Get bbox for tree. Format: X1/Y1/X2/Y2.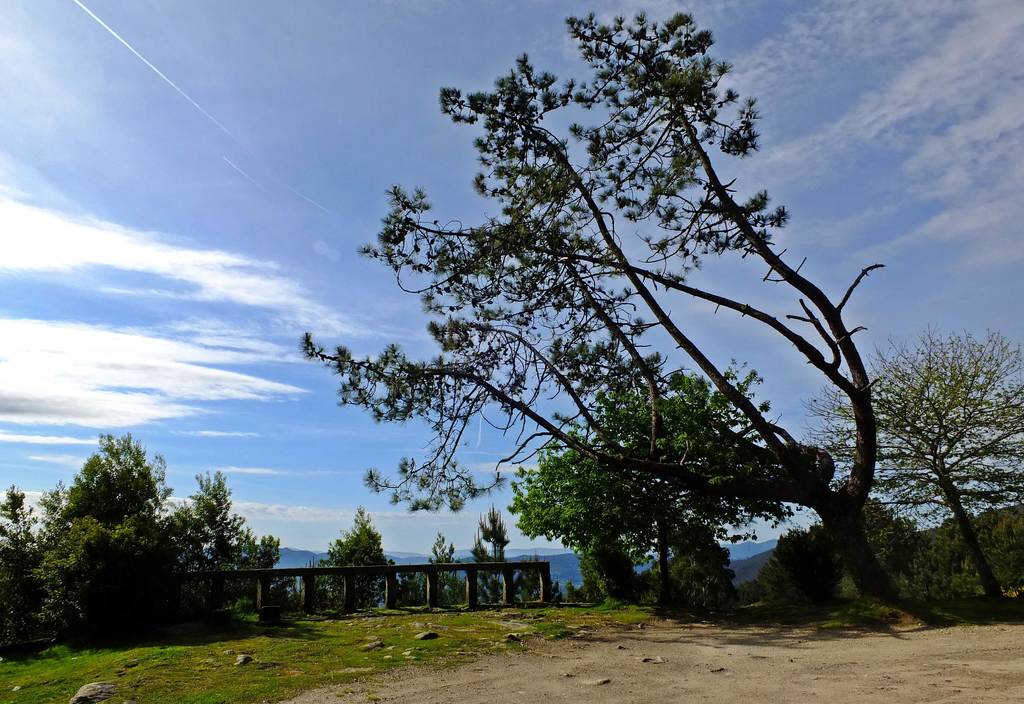
911/503/1023/602.
